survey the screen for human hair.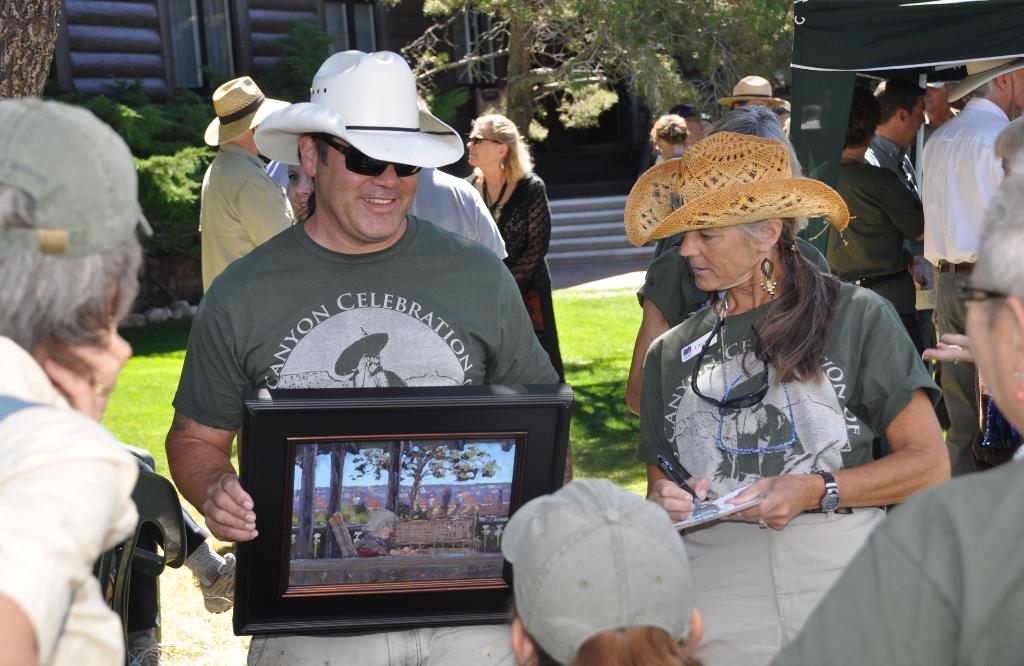
Survey found: 13, 88, 134, 426.
